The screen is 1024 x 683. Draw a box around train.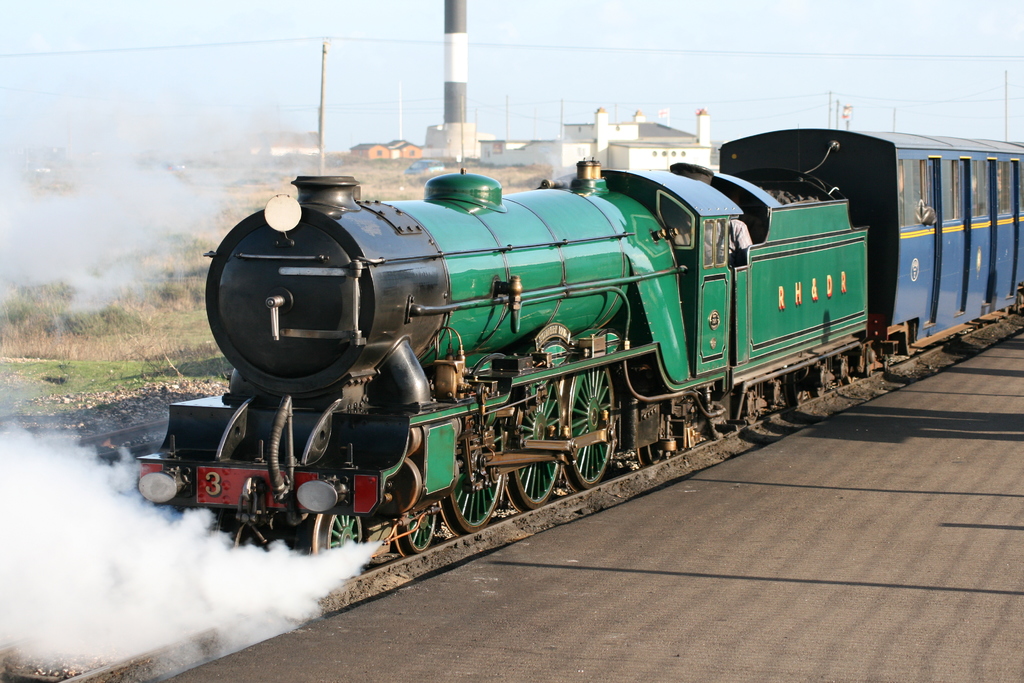
{"x1": 131, "y1": 125, "x2": 1023, "y2": 583}.
